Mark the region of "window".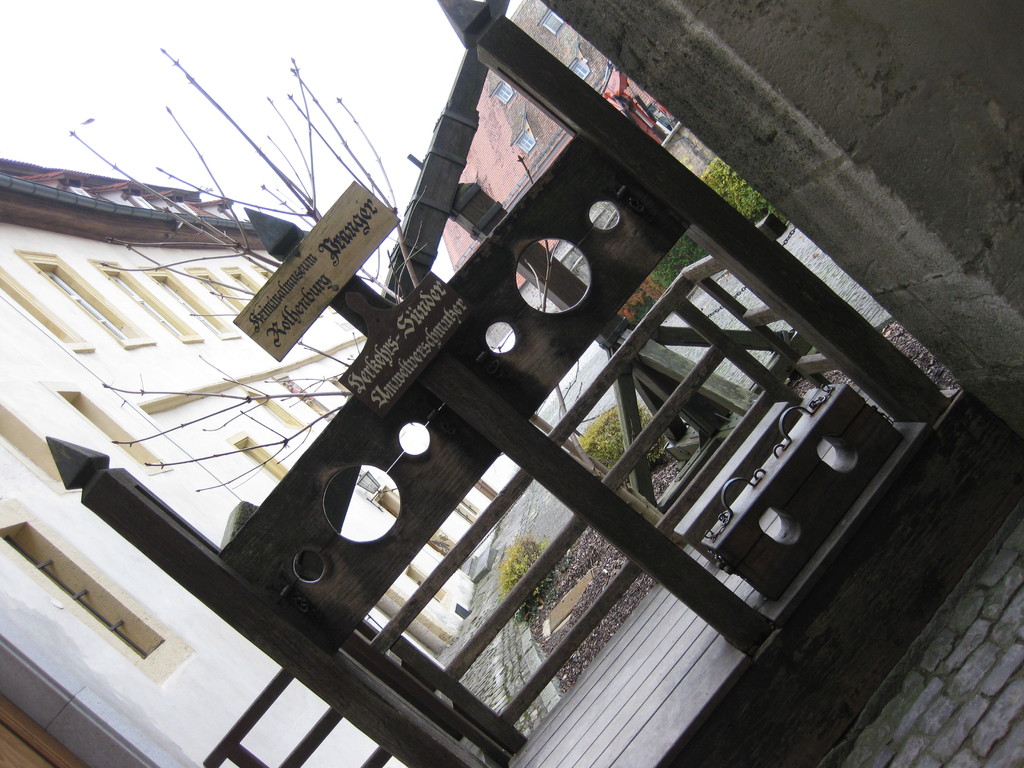
Region: [x1=513, y1=129, x2=535, y2=156].
